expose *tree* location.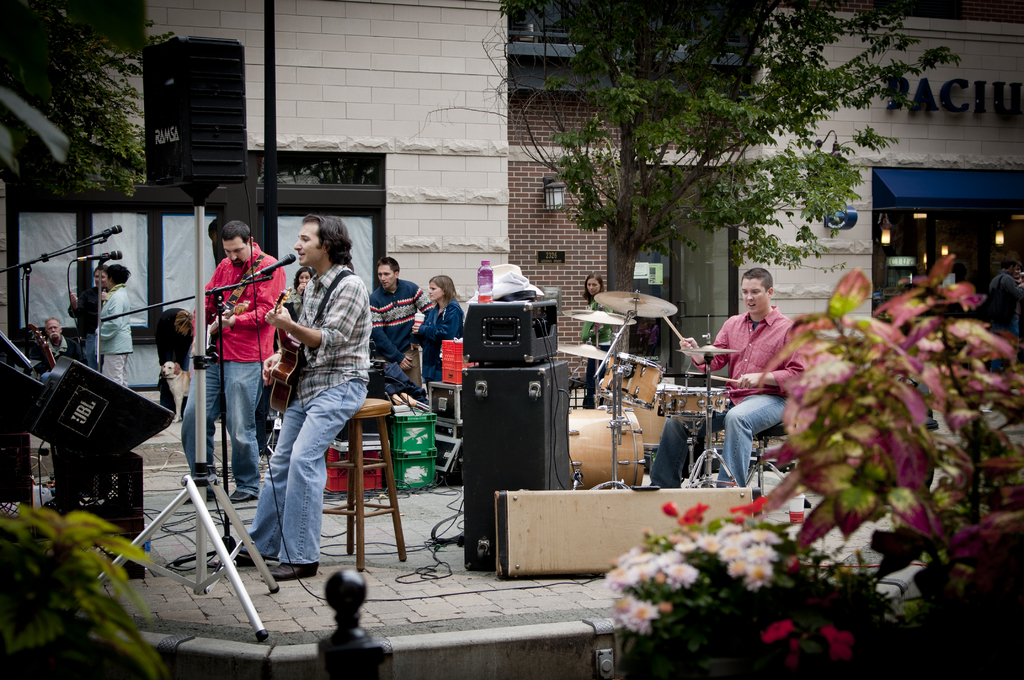
Exposed at bbox=(411, 0, 971, 357).
